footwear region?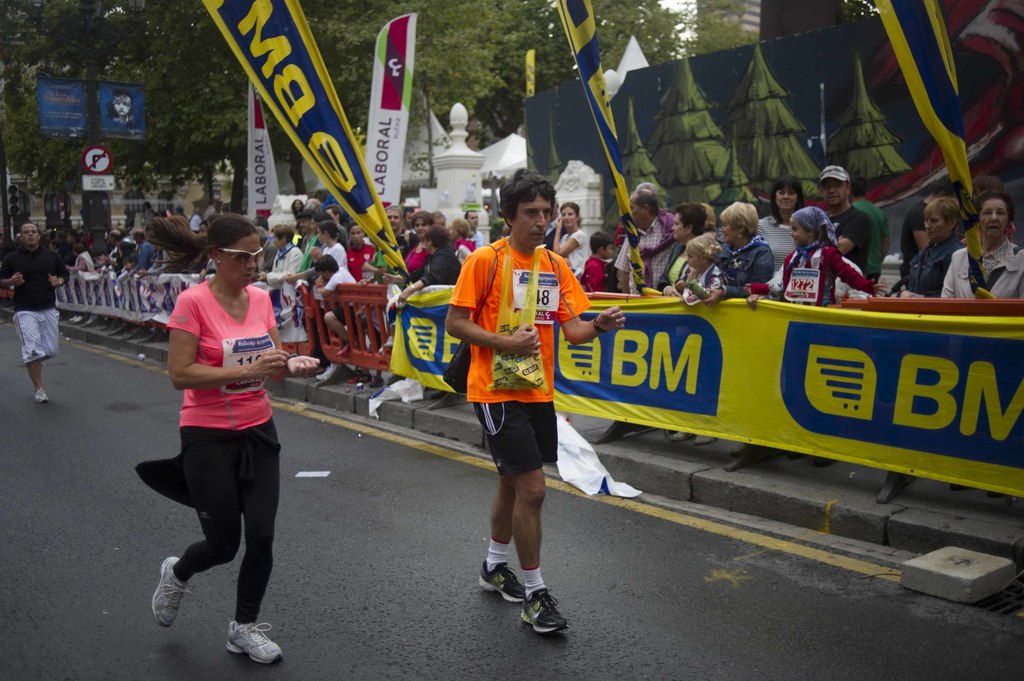
(x1=430, y1=389, x2=445, y2=399)
